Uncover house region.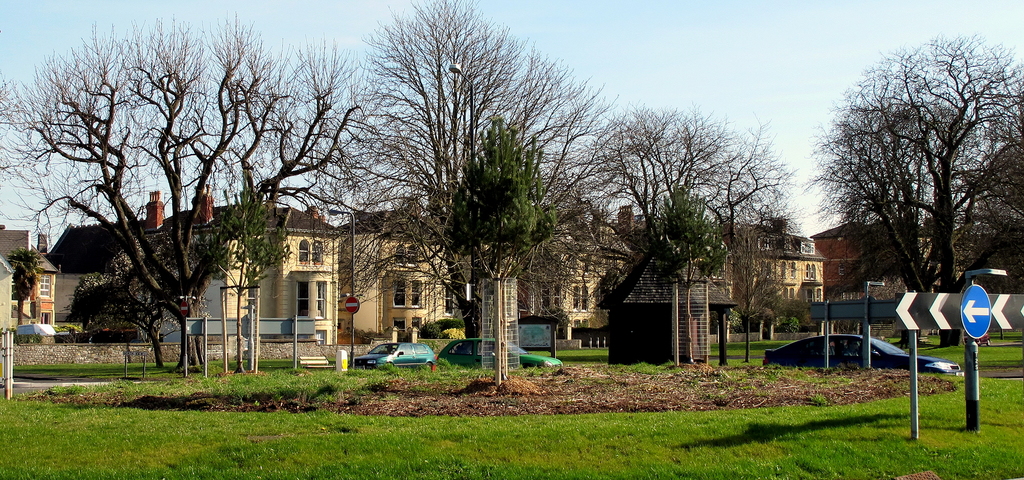
Uncovered: bbox(48, 188, 341, 343).
